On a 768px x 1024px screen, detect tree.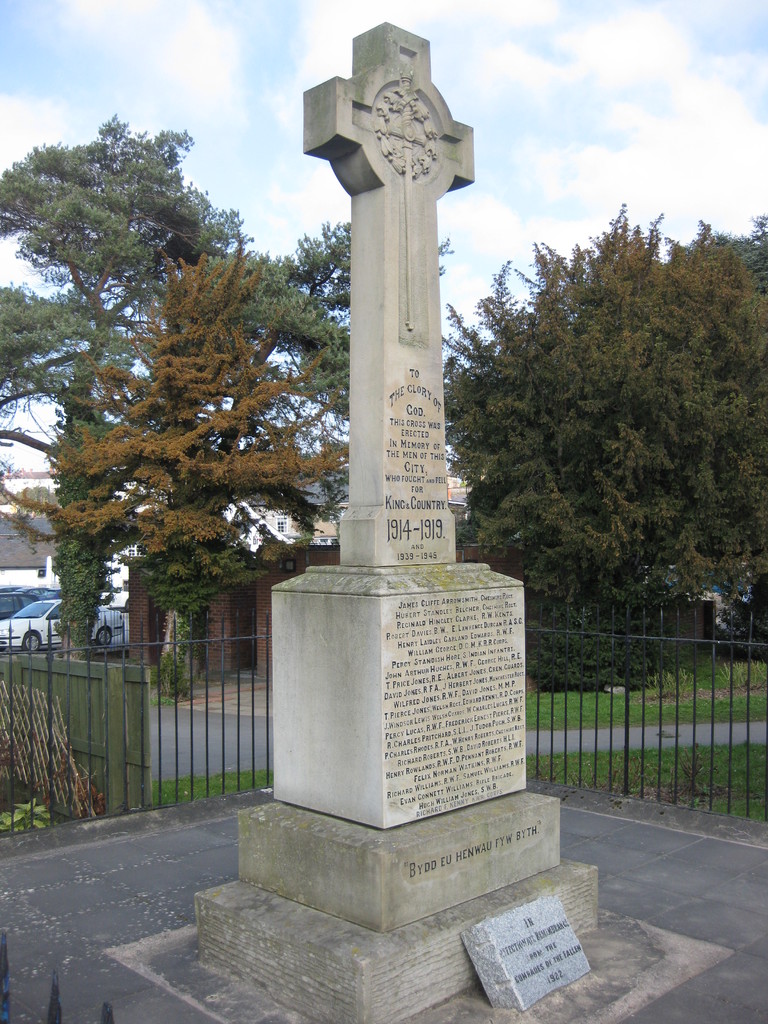
233 212 460 554.
